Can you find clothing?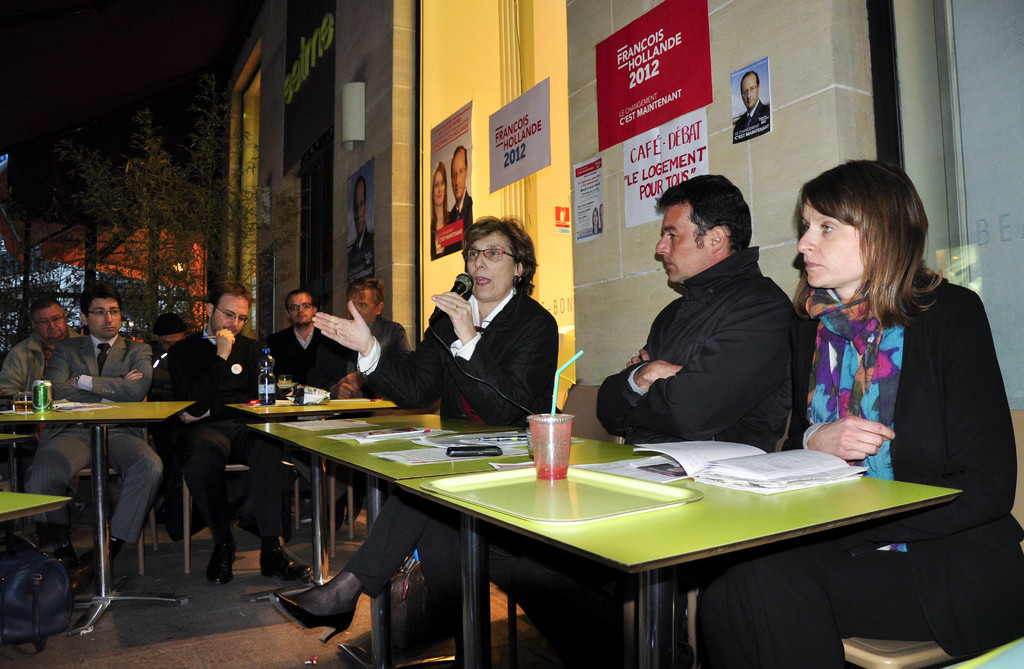
Yes, bounding box: (431,218,454,258).
